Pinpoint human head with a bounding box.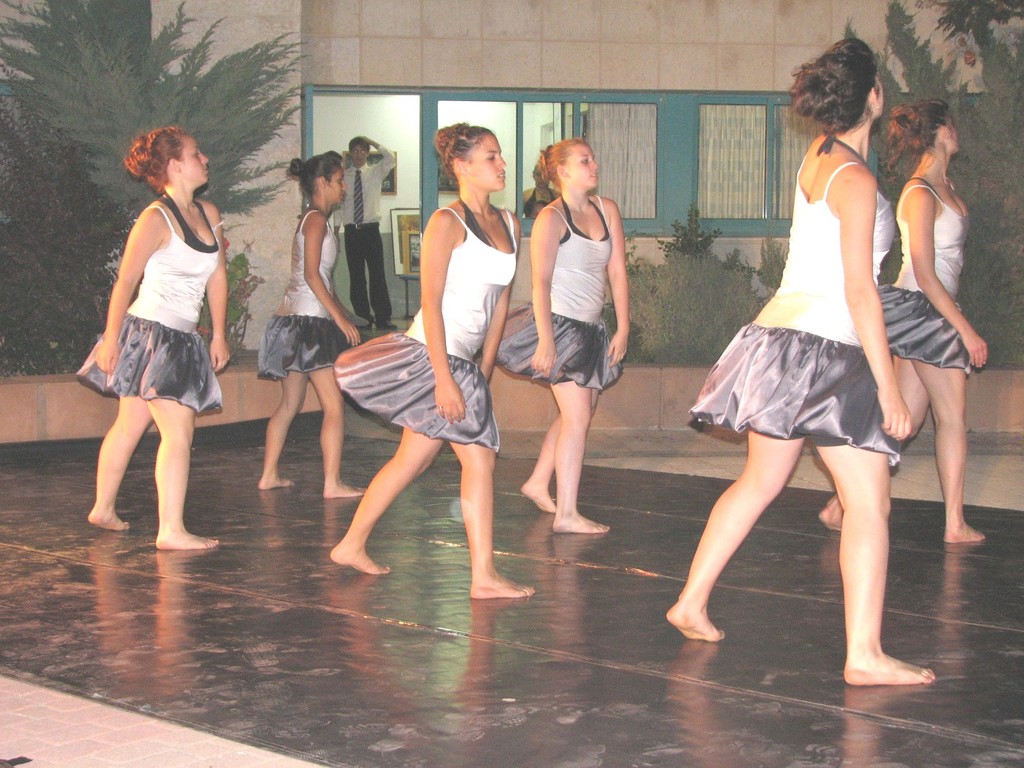
(533, 140, 599, 199).
